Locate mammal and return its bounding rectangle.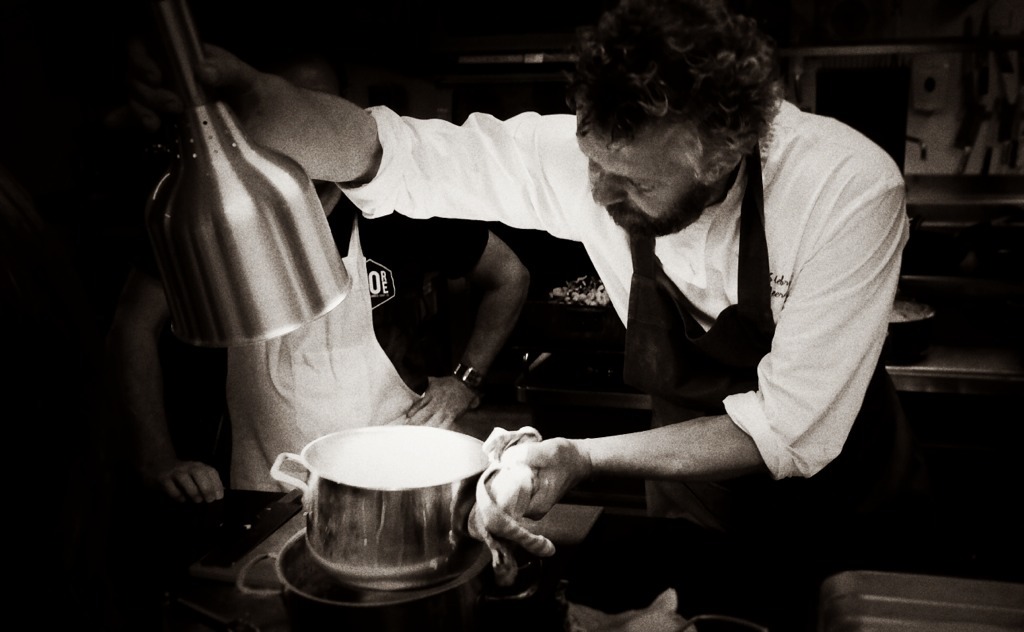
122,179,533,510.
